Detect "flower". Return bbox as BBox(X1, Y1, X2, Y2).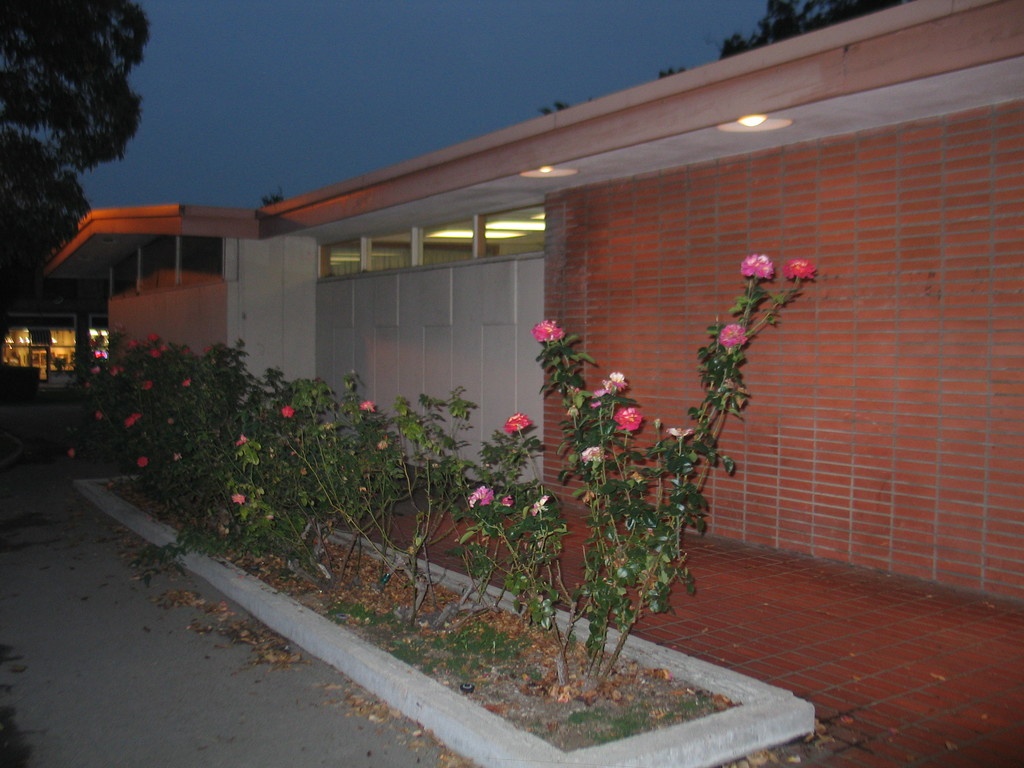
BBox(358, 400, 376, 414).
